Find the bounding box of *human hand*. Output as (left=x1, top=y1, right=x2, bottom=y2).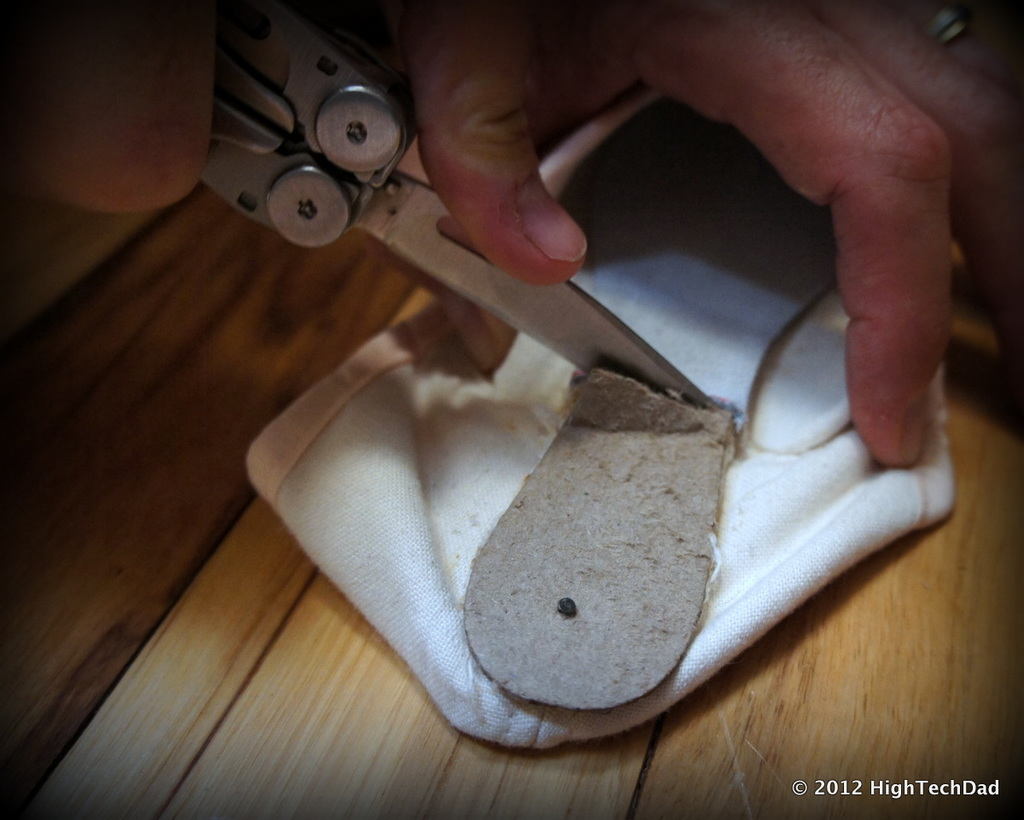
(left=0, top=0, right=229, bottom=212).
